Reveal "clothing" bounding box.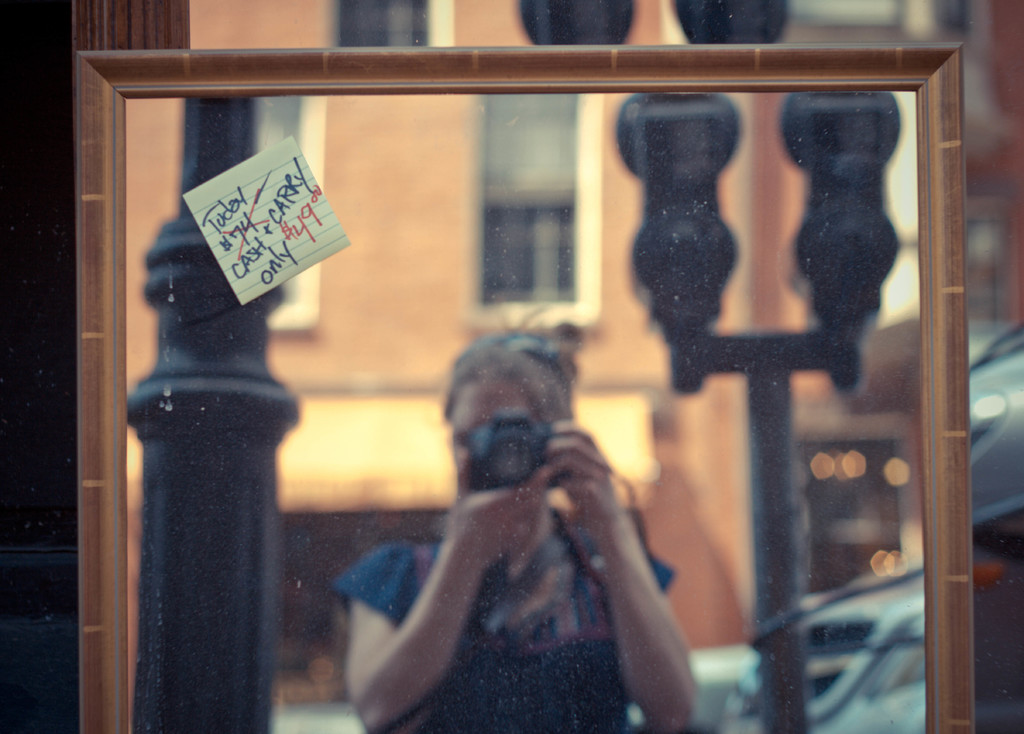
Revealed: (333, 539, 683, 733).
